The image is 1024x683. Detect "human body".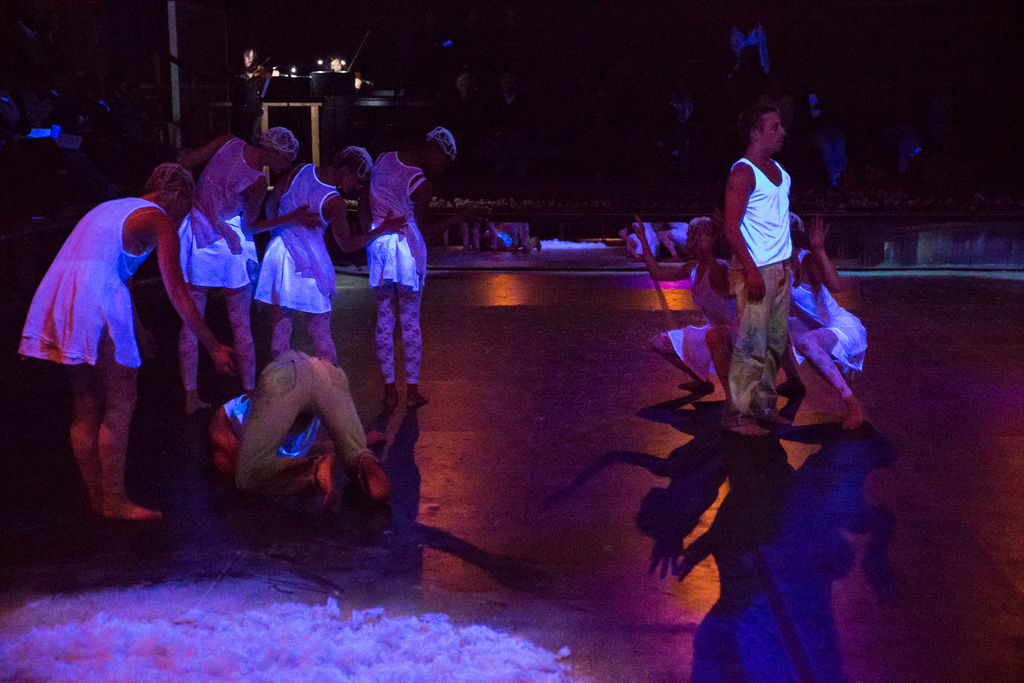
Detection: rect(19, 165, 236, 524).
